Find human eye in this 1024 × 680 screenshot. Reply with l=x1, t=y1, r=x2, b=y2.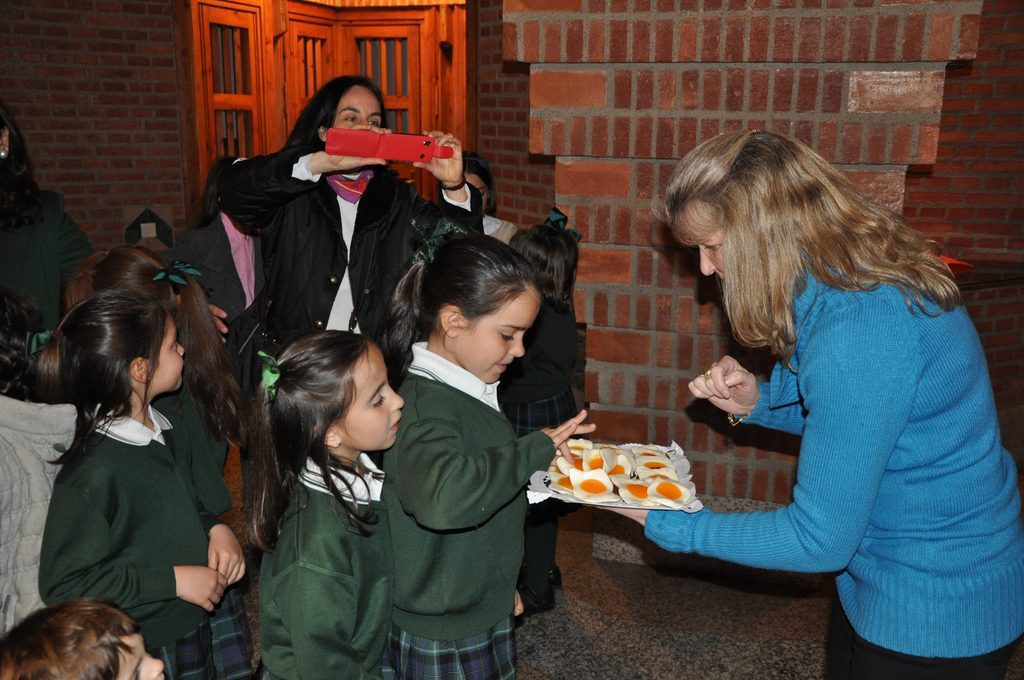
l=496, t=329, r=515, b=343.
